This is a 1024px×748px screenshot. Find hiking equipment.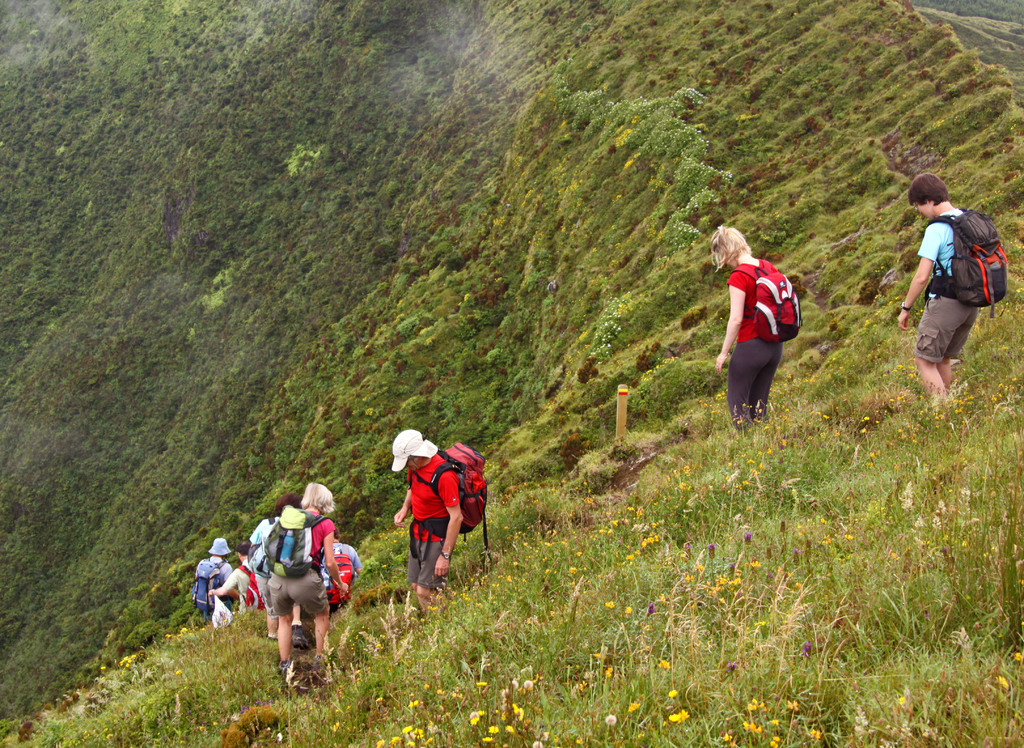
Bounding box: {"left": 728, "top": 253, "right": 805, "bottom": 352}.
